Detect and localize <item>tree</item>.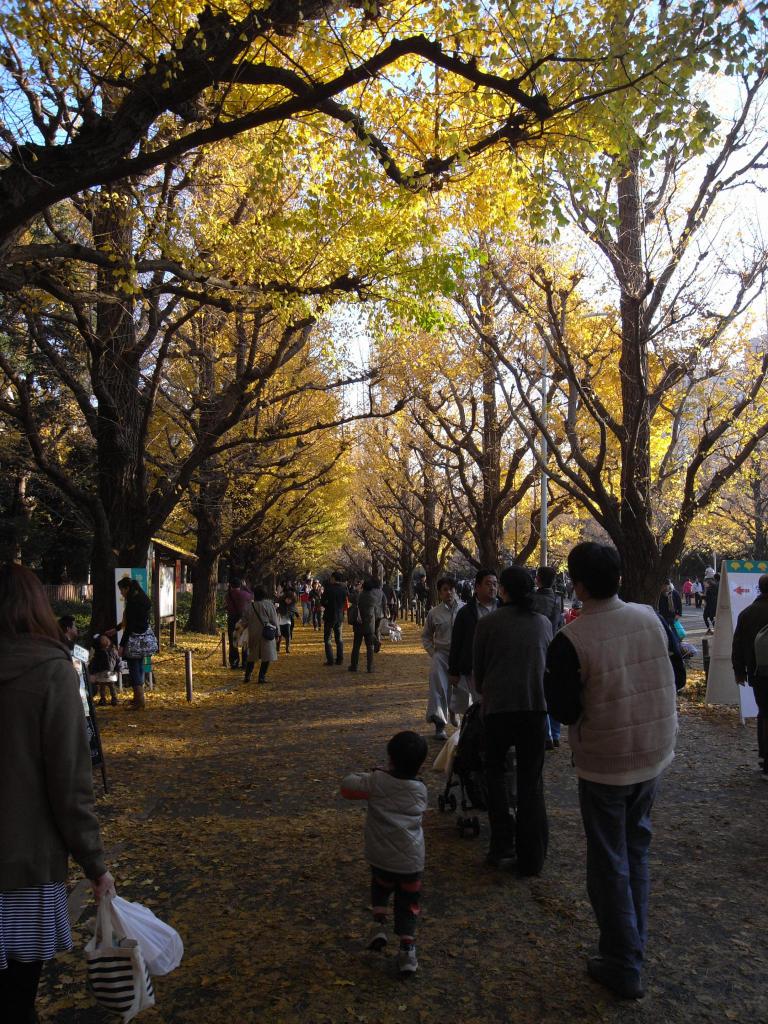
Localized at 0,6,570,269.
